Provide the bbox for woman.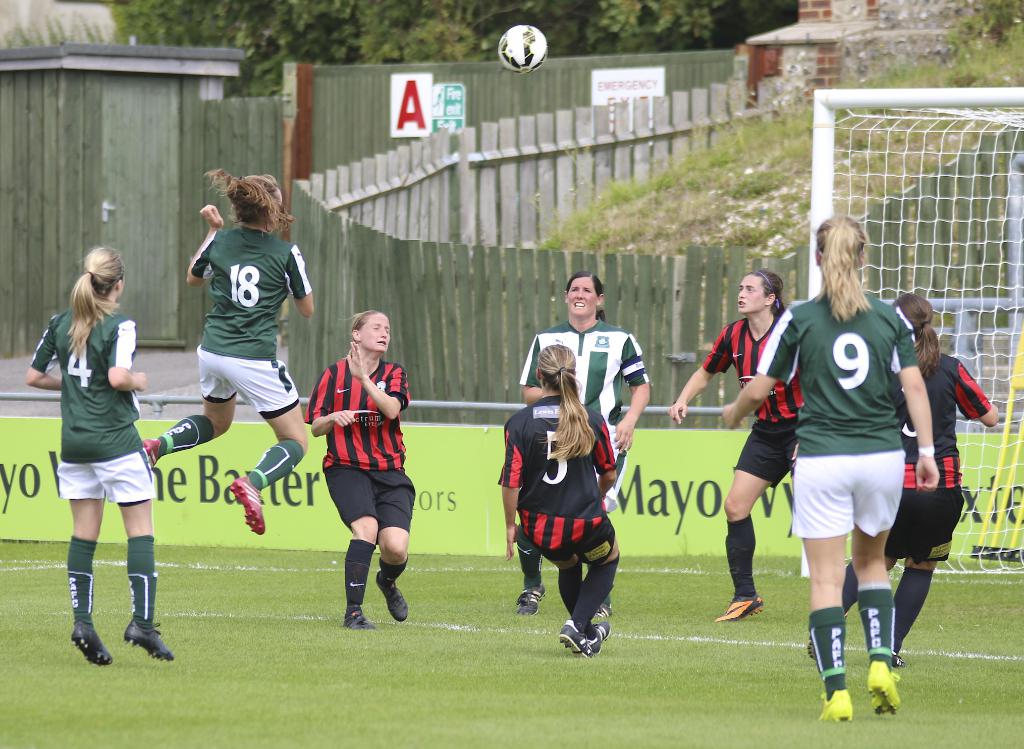
(497, 341, 626, 659).
